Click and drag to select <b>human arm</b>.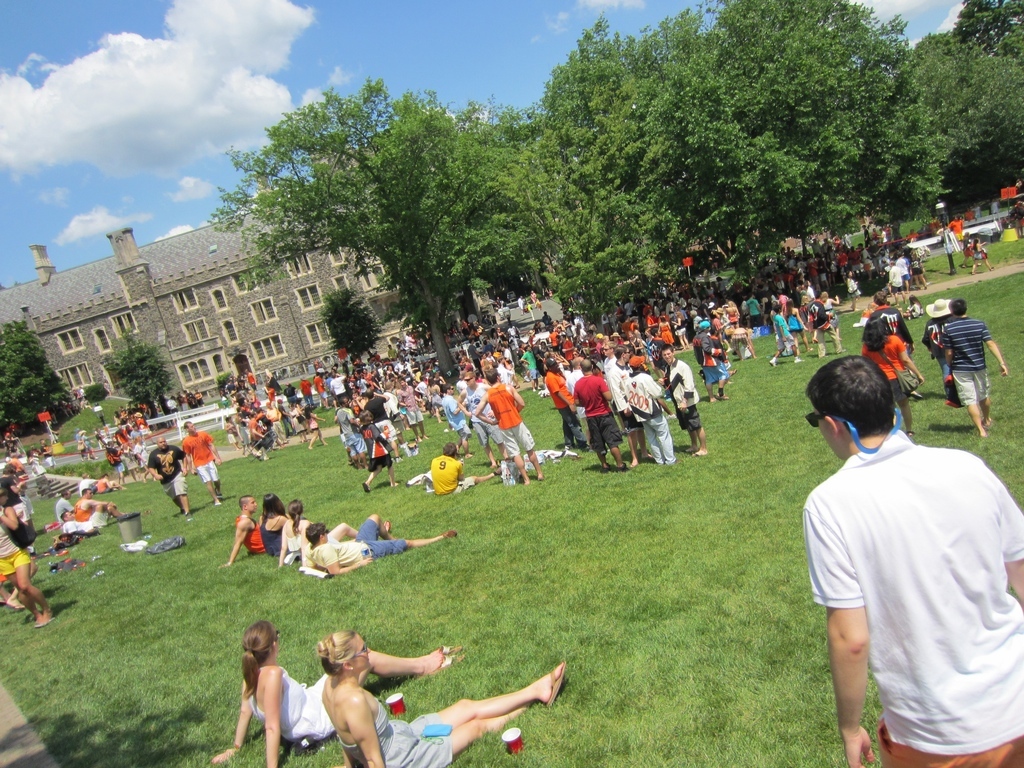
Selection: <box>180,437,200,475</box>.
